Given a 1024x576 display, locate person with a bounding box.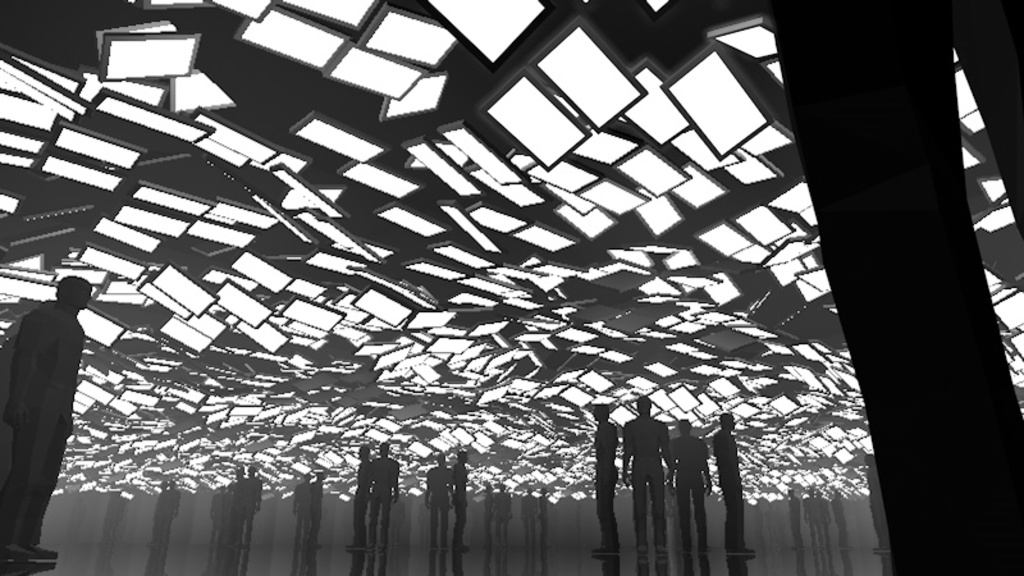
Located: <bbox>439, 452, 466, 549</bbox>.
